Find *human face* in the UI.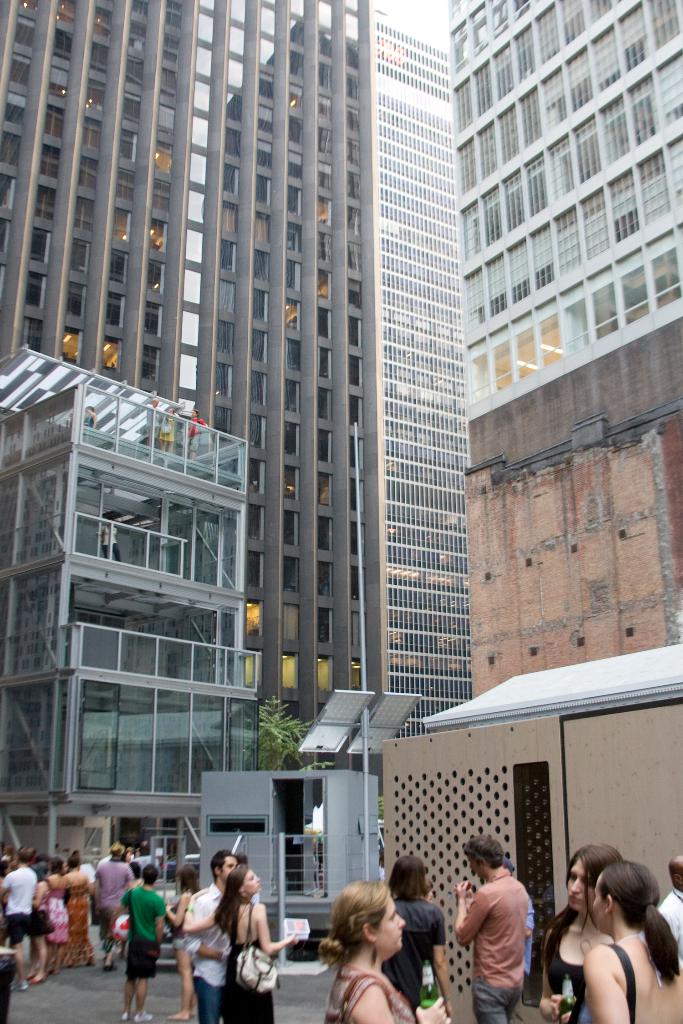
UI element at (x1=248, y1=875, x2=260, y2=896).
